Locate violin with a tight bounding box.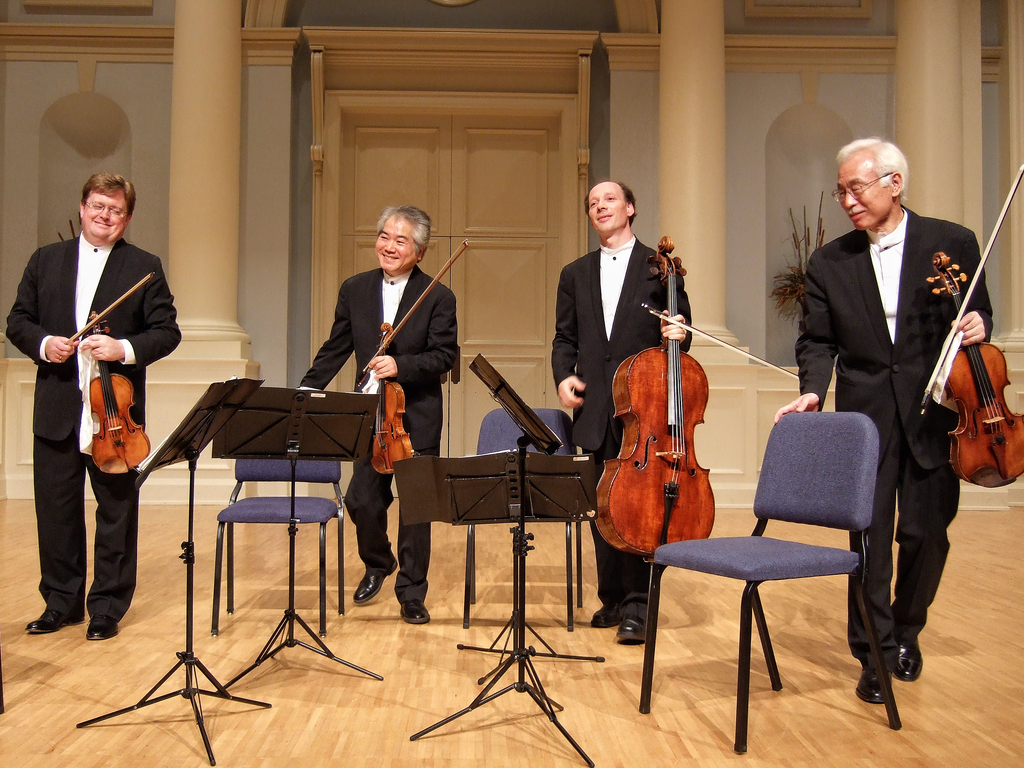
box(45, 265, 156, 474).
